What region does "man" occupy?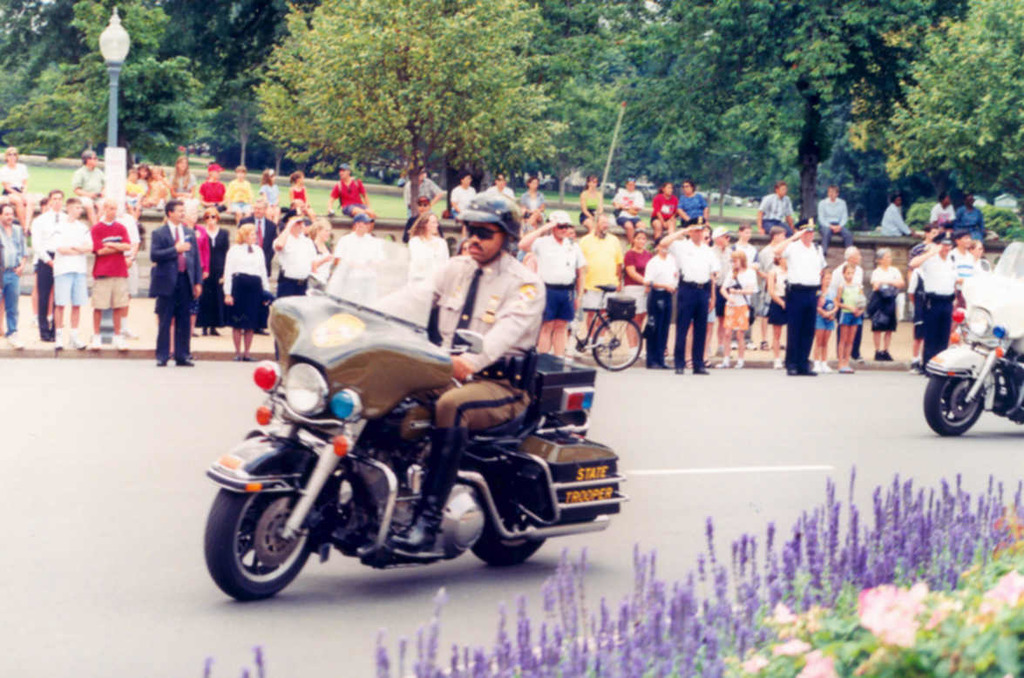
x1=28 y1=188 x2=67 y2=339.
